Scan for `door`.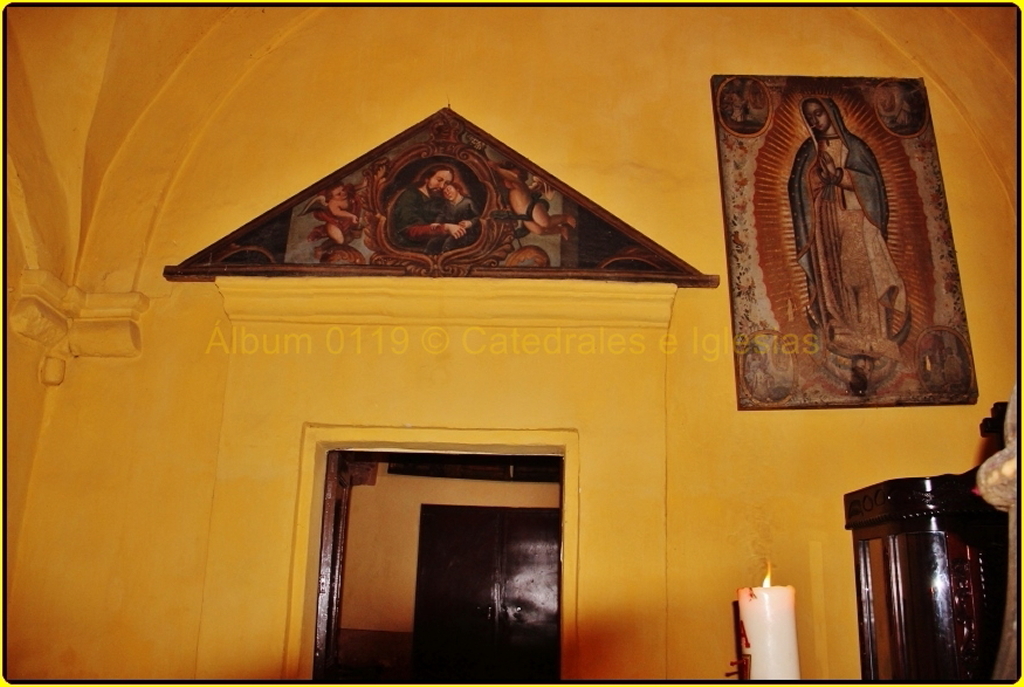
Scan result: <bbox>315, 449, 566, 683</bbox>.
